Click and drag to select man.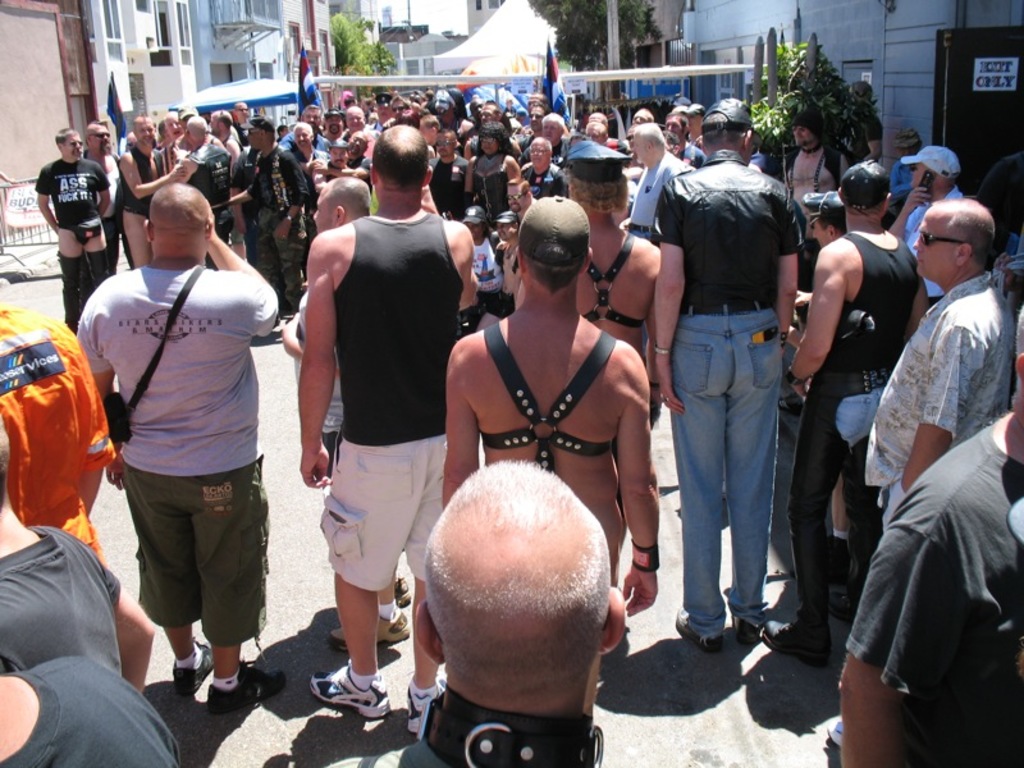
Selection: 631:108:654:125.
